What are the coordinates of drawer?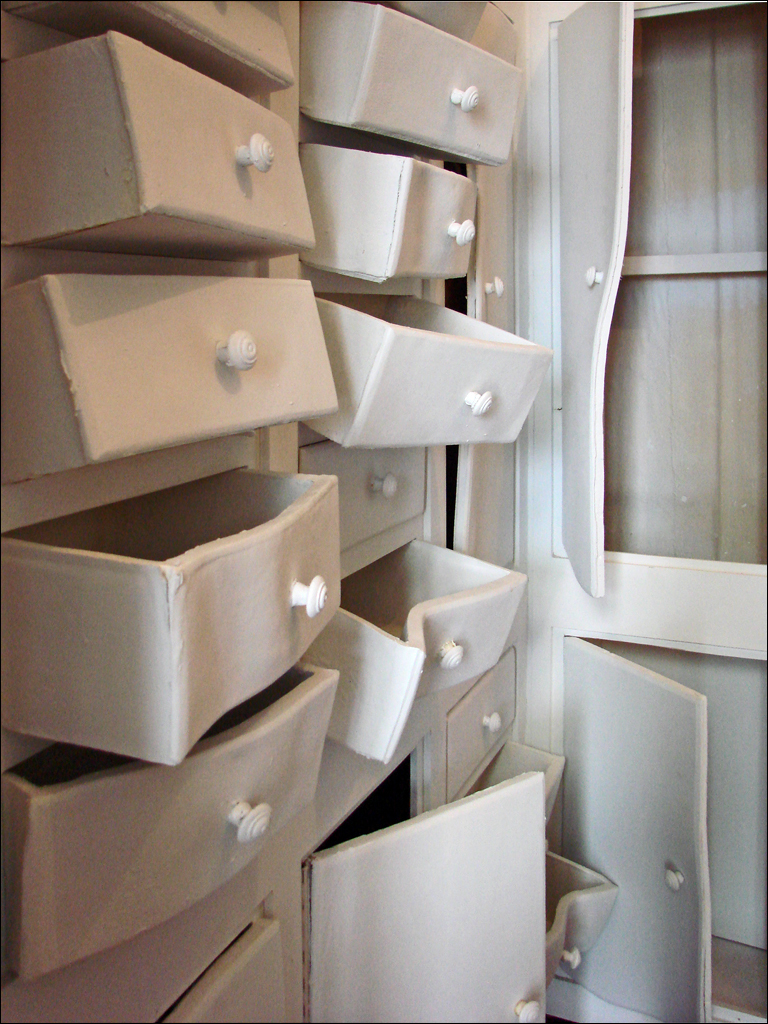
crop(0, 476, 348, 768).
